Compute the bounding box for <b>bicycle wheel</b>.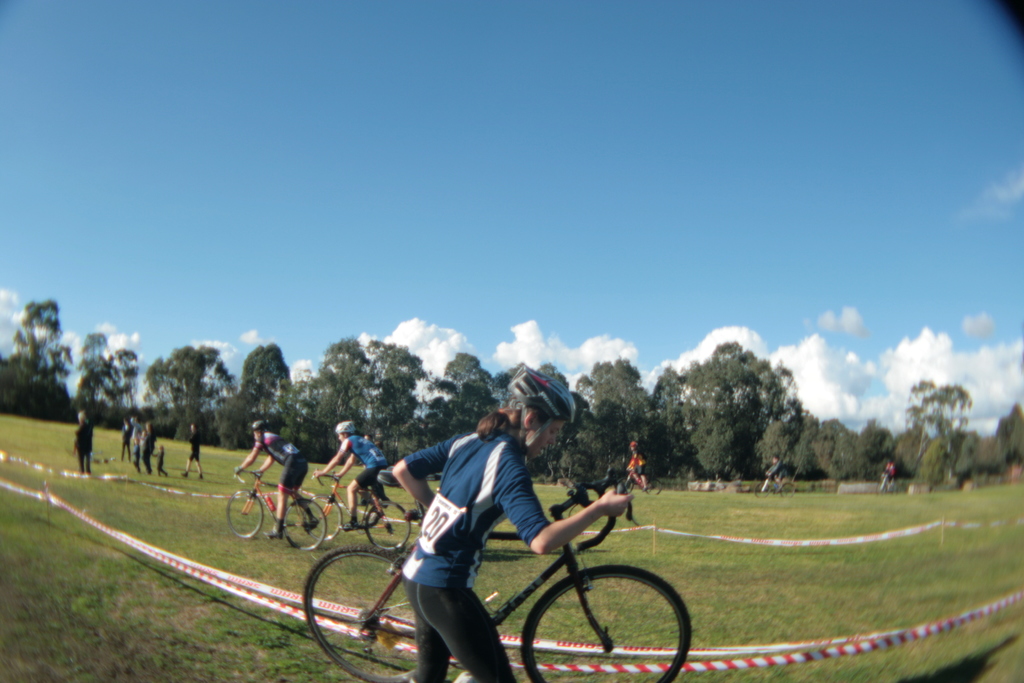
left=524, top=559, right=682, bottom=670.
